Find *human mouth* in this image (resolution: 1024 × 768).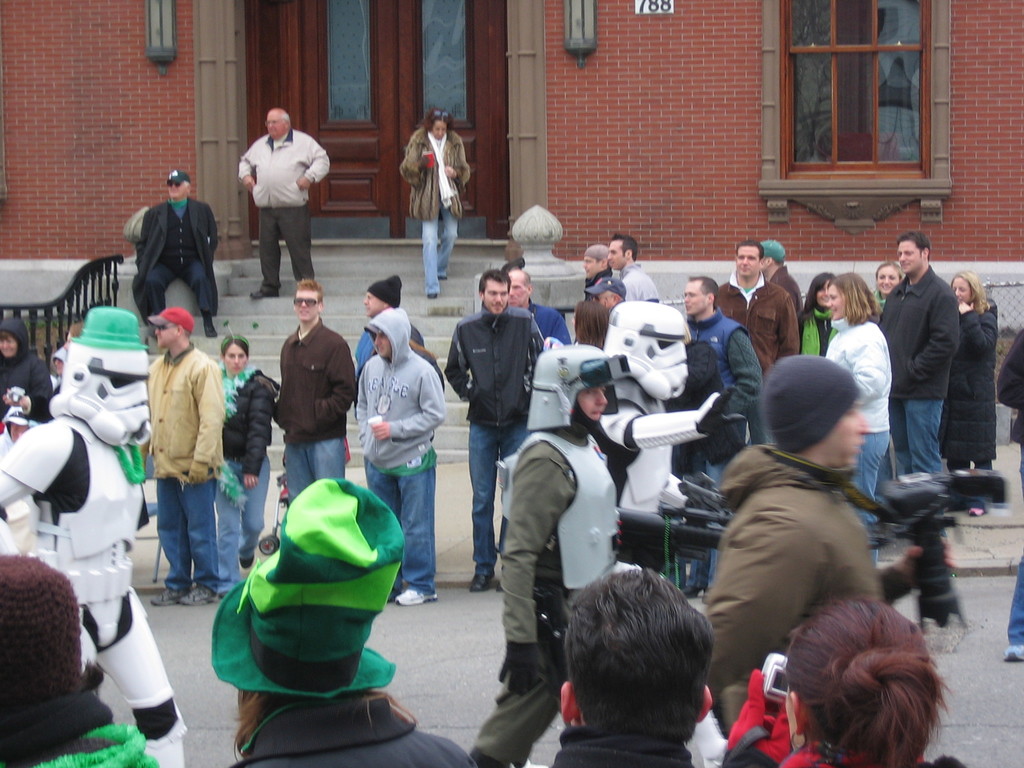
bbox(295, 305, 310, 315).
